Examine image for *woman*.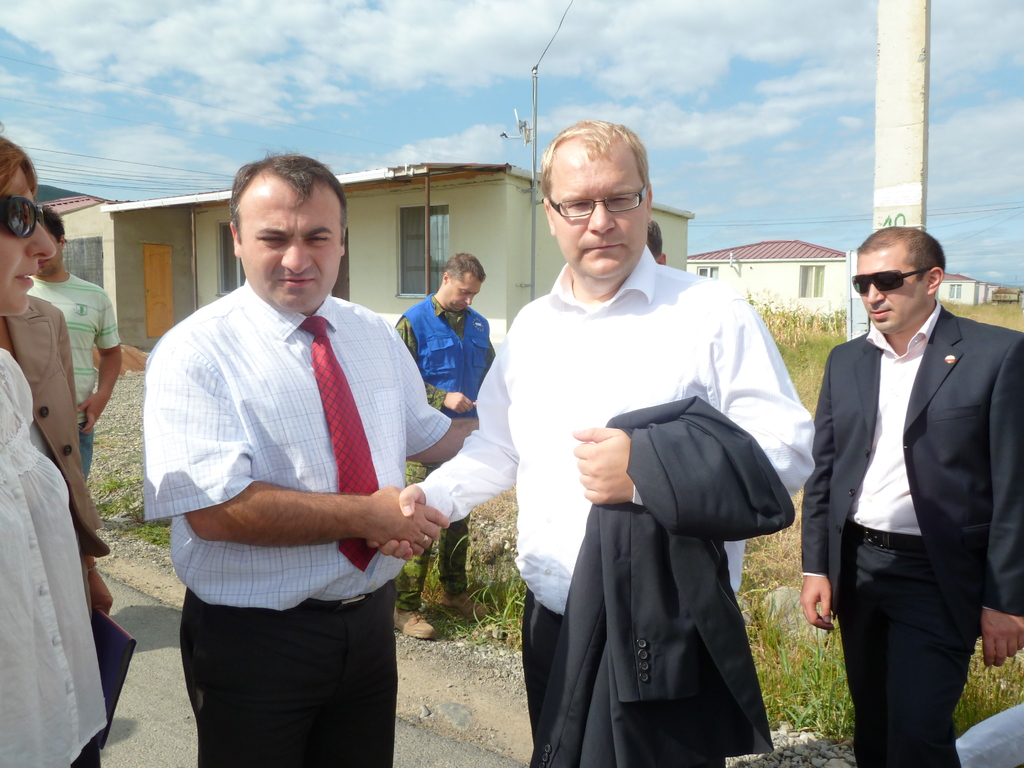
Examination result: [left=0, top=192, right=115, bottom=740].
